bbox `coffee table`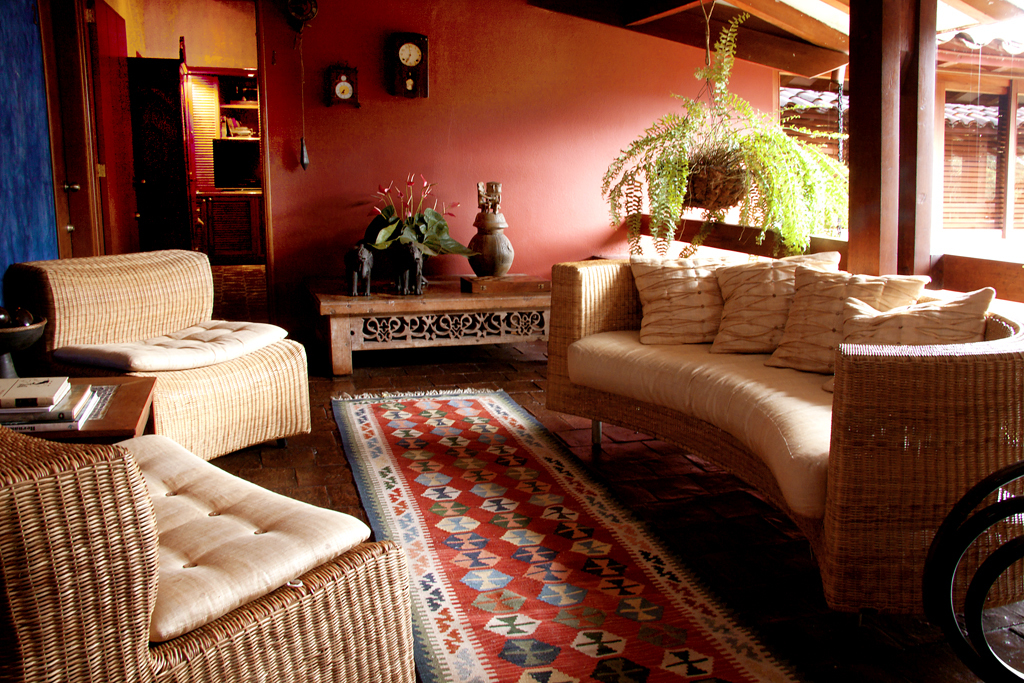
box(0, 376, 156, 437)
